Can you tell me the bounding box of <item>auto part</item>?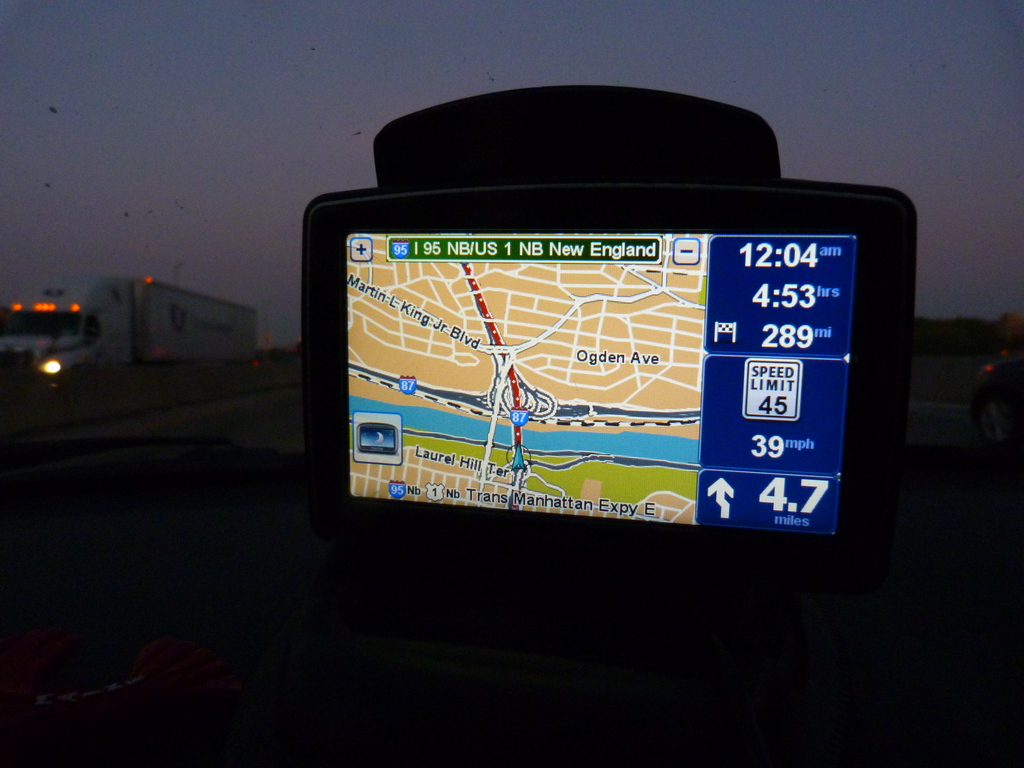
(x1=325, y1=108, x2=834, y2=534).
